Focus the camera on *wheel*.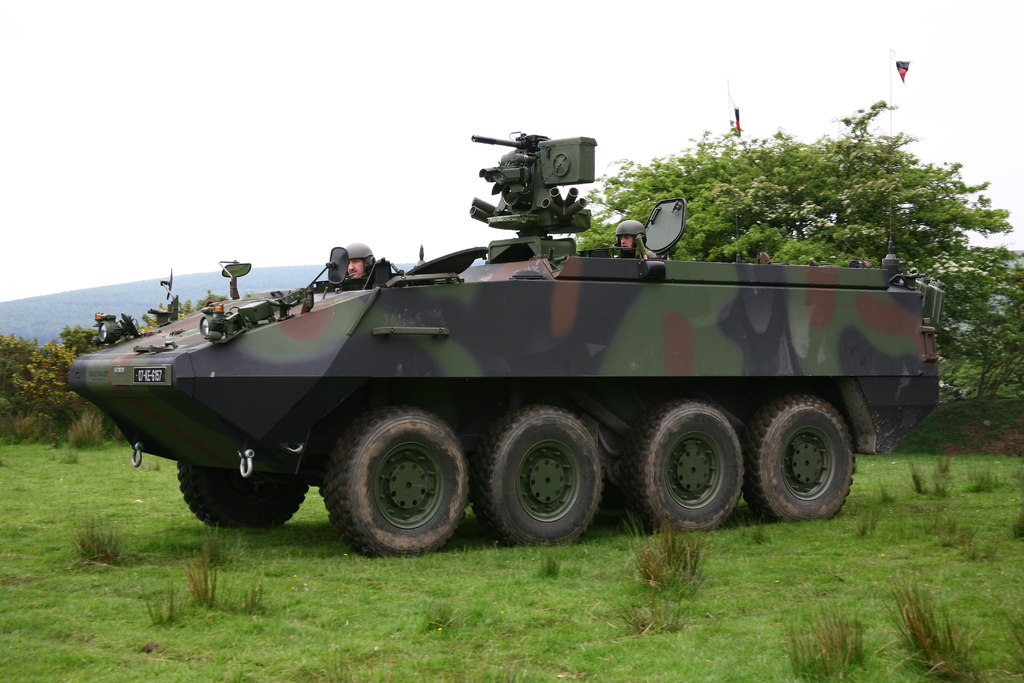
Focus region: 744 391 860 525.
